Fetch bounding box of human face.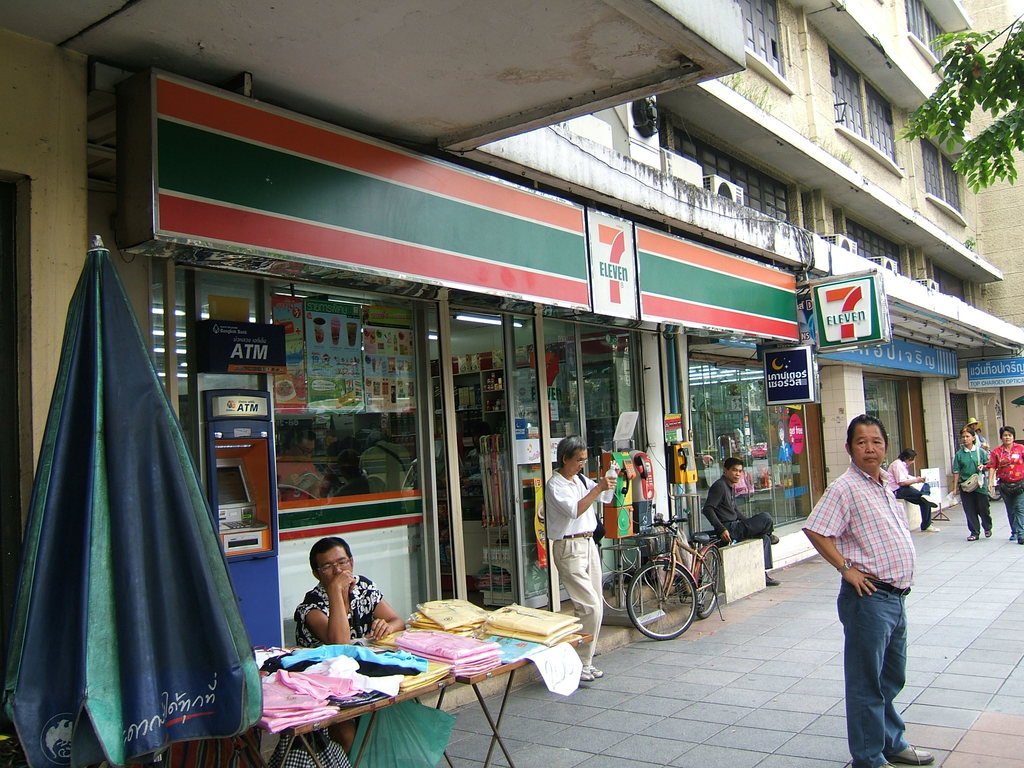
Bbox: BBox(573, 447, 589, 476).
